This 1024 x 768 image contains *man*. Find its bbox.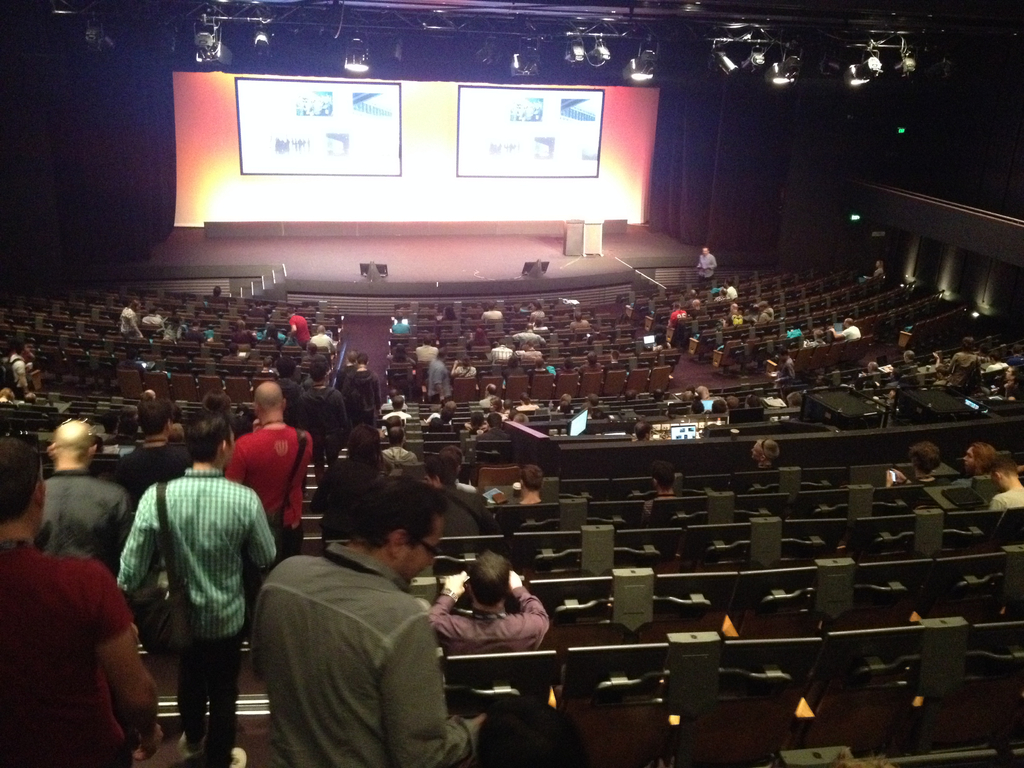
[489,337,516,363].
